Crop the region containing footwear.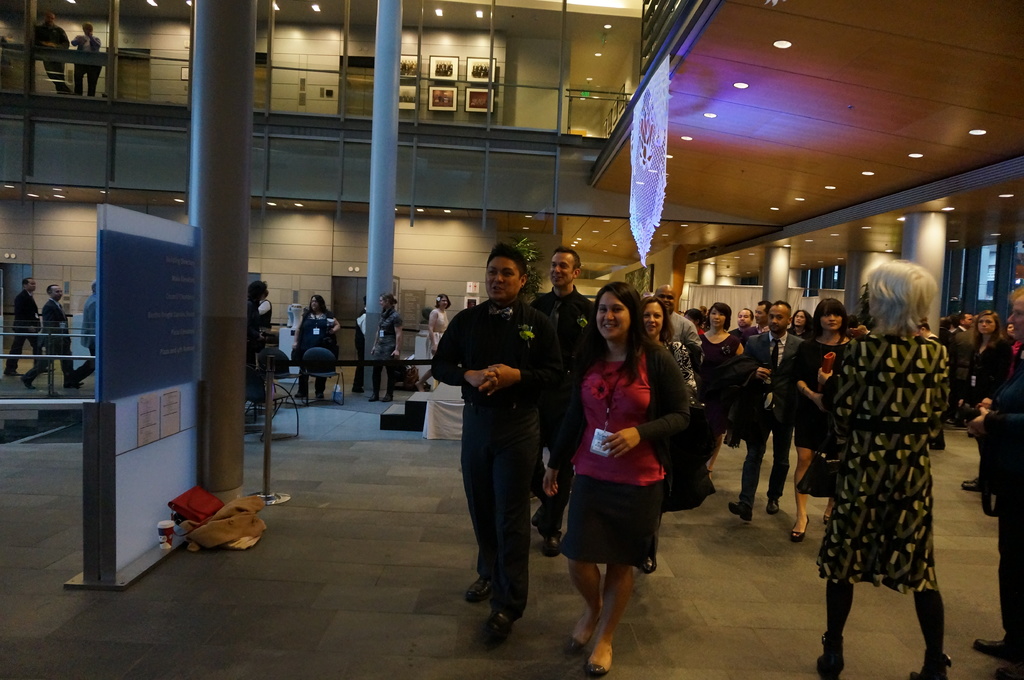
Crop region: <region>376, 393, 394, 402</region>.
